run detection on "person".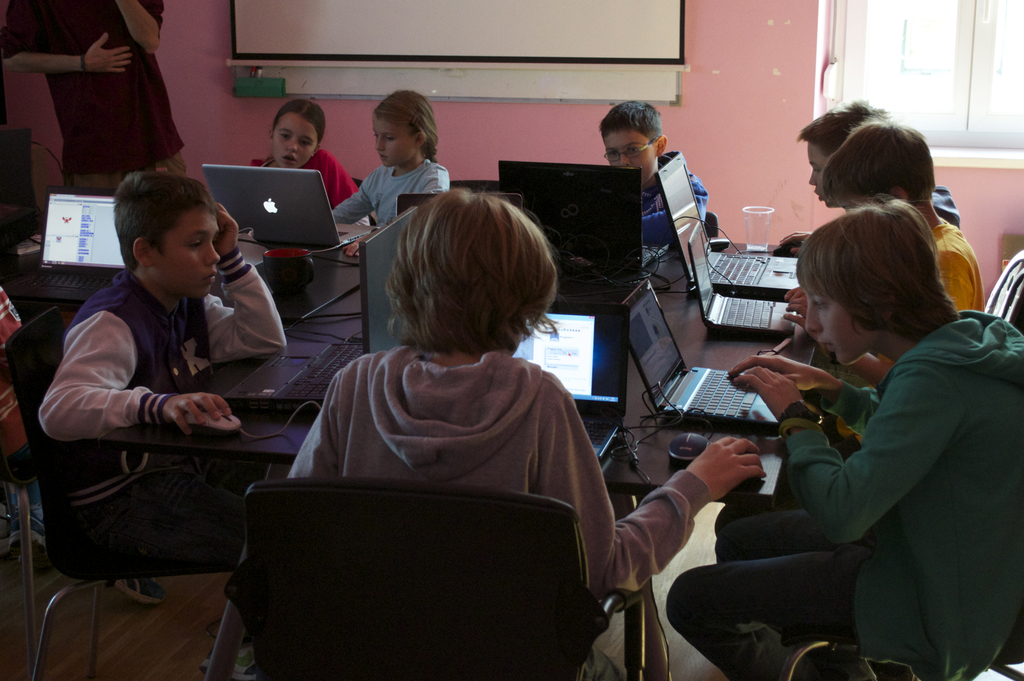
Result: pyautogui.locateOnScreen(668, 195, 1023, 680).
